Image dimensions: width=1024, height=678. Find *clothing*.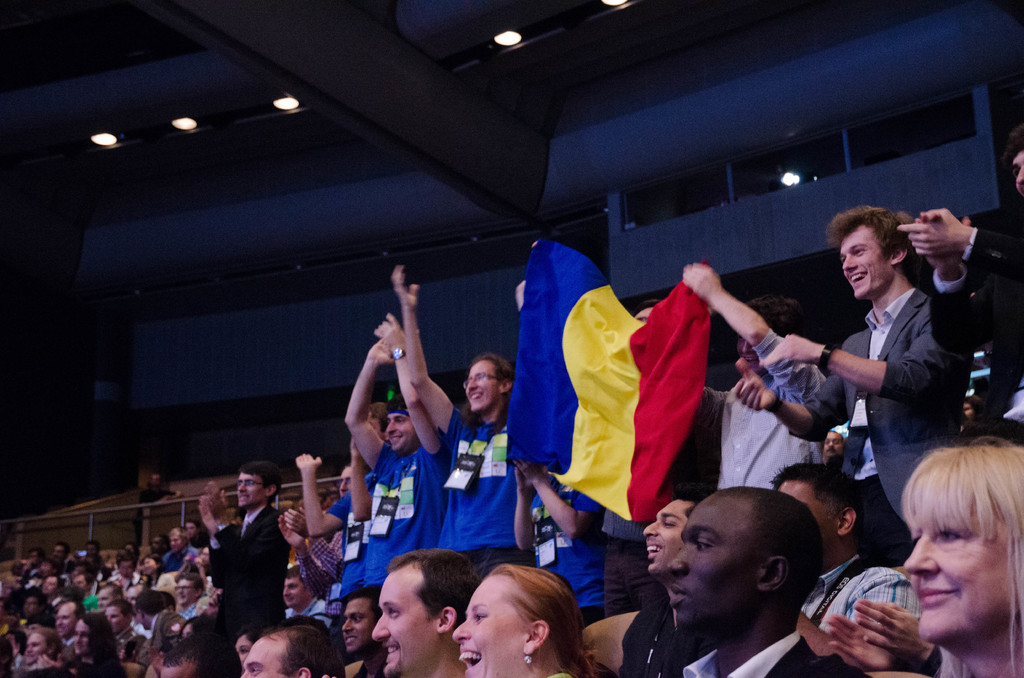
l=797, t=554, r=925, b=630.
